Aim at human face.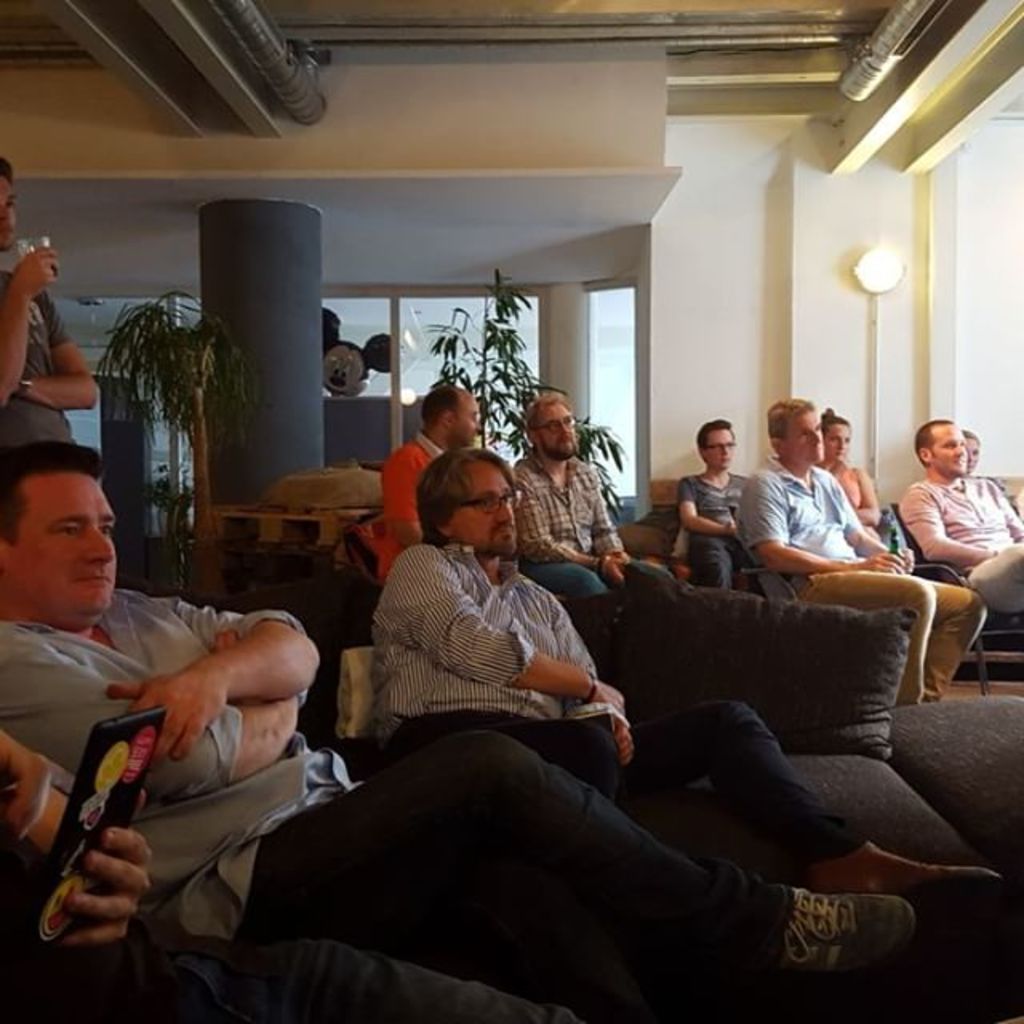
Aimed at 5 480 120 608.
